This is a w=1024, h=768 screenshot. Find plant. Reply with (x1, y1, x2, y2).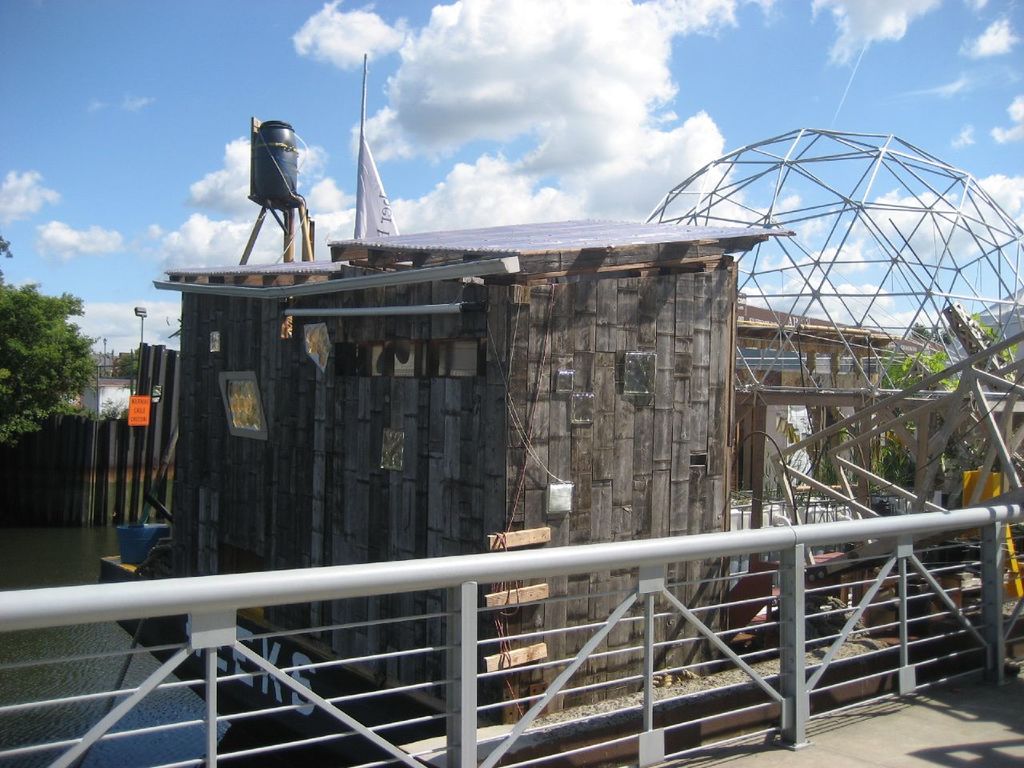
(885, 438, 912, 486).
